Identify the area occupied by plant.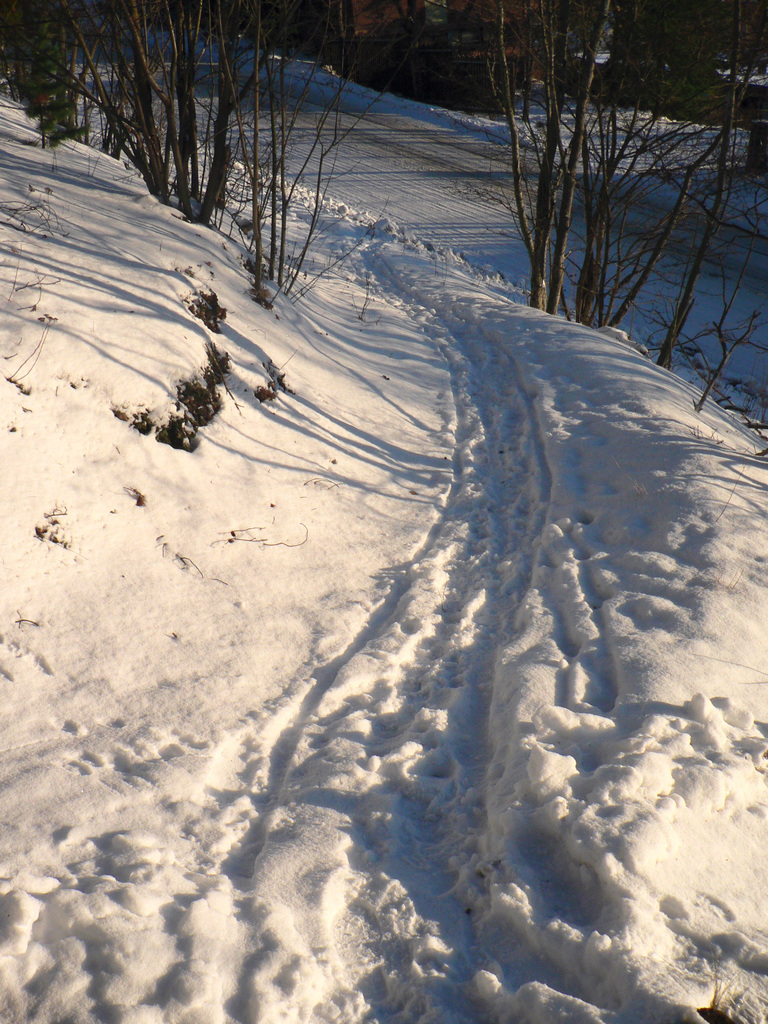
Area: bbox(124, 372, 222, 445).
